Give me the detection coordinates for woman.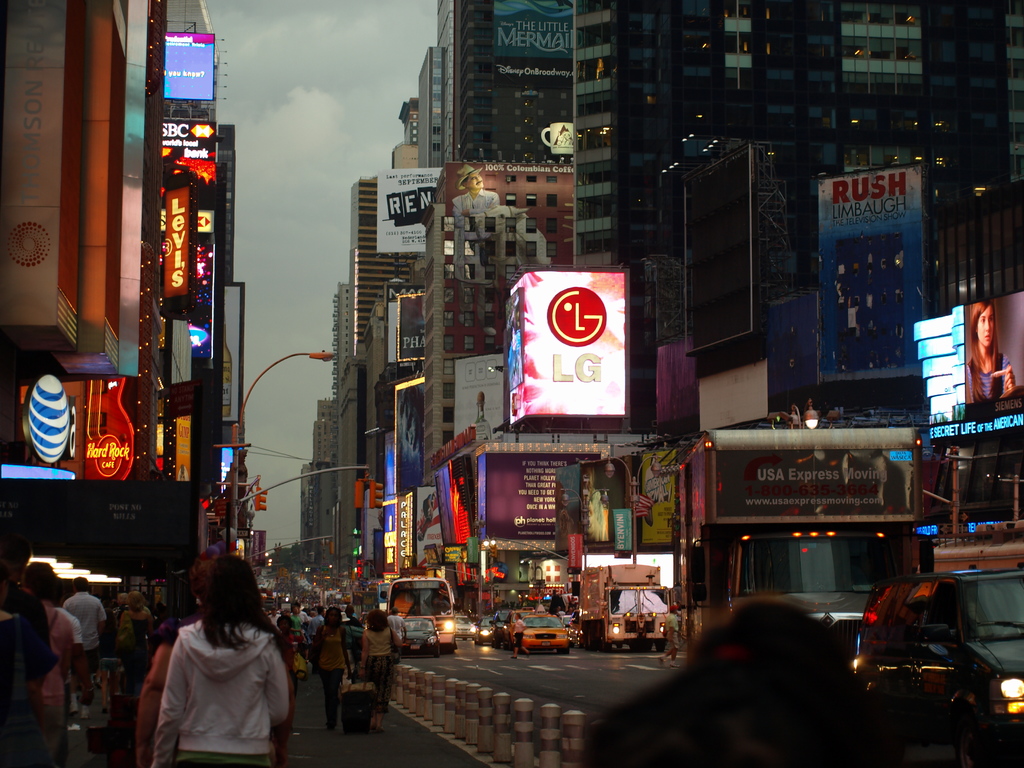
select_region(107, 588, 136, 660).
